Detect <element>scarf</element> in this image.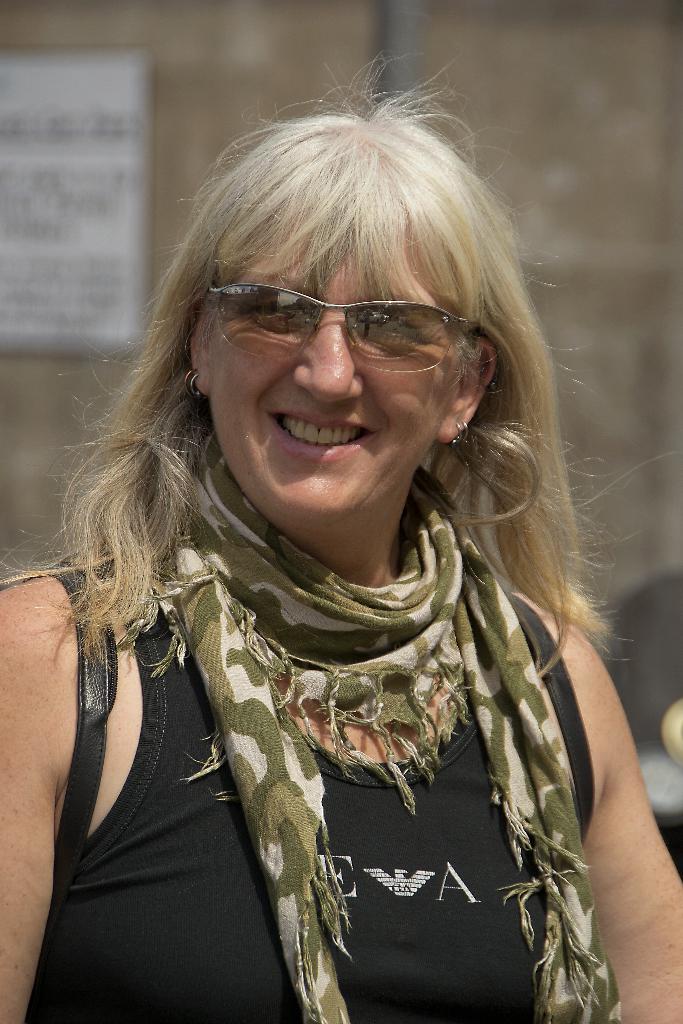
Detection: (x1=107, y1=428, x2=629, y2=1023).
